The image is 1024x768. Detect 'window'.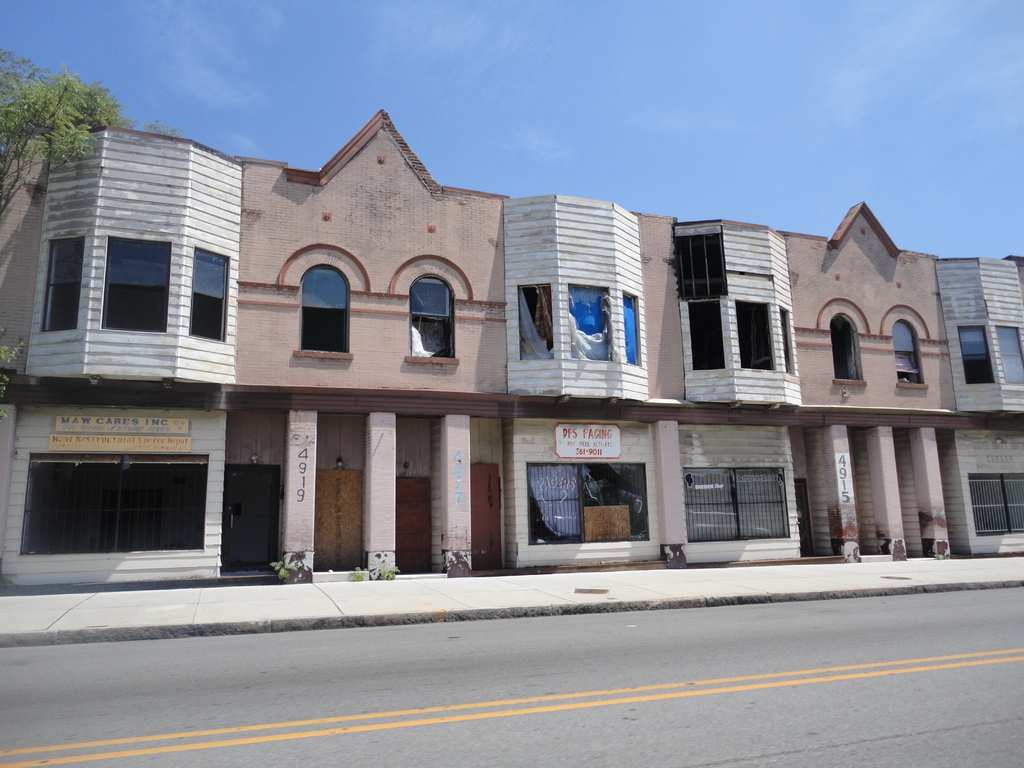
Detection: Rect(972, 476, 1023, 531).
